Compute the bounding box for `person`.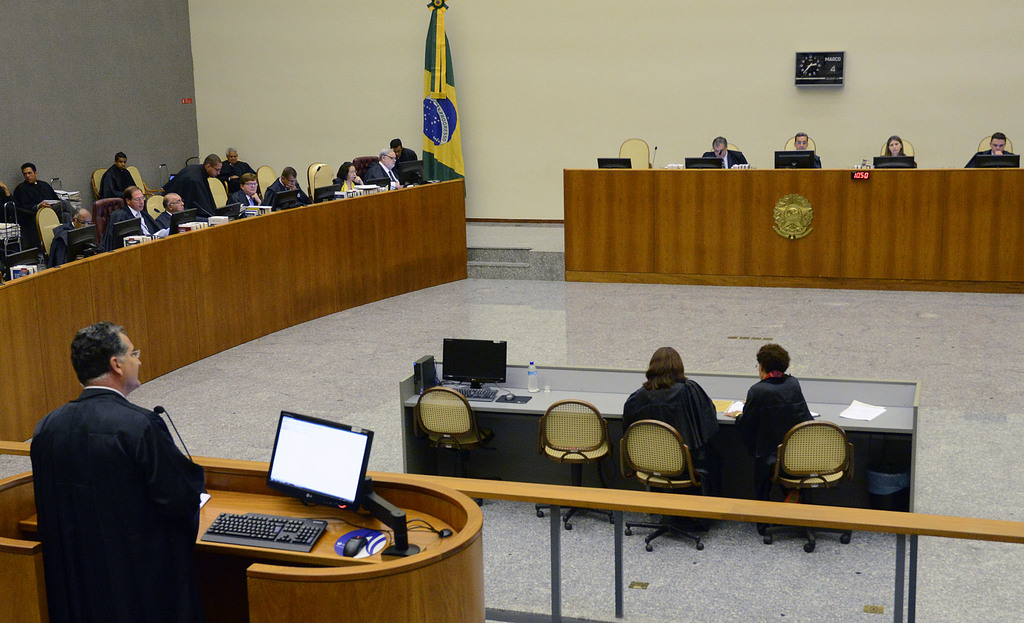
crop(47, 204, 97, 265).
